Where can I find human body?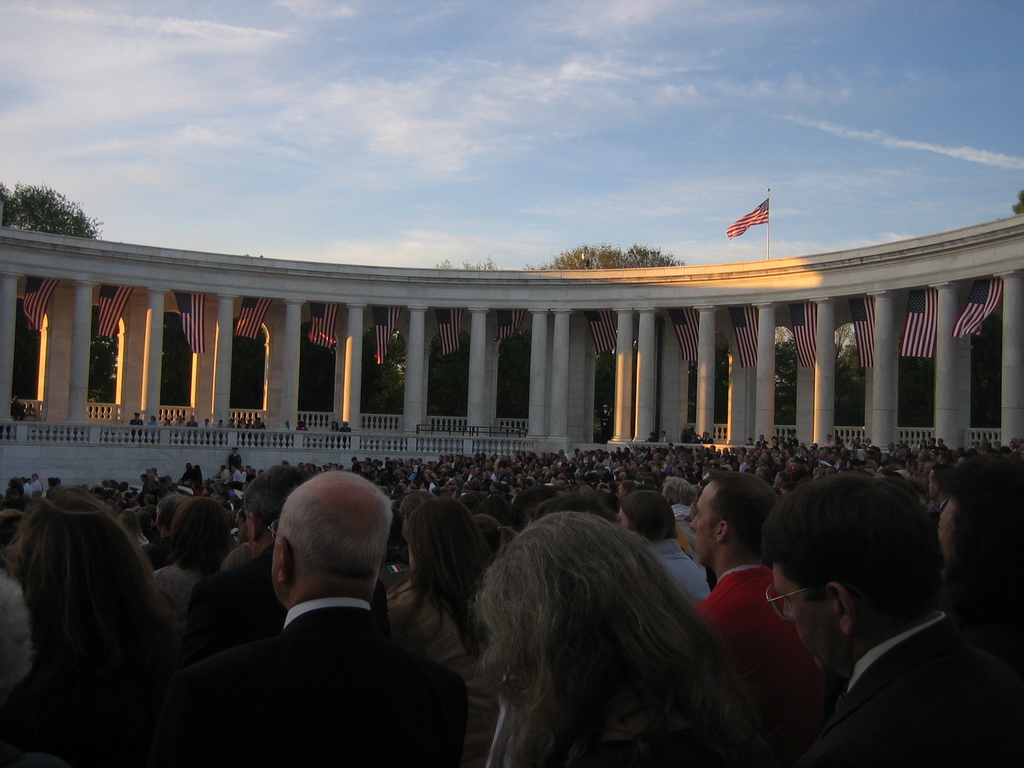
You can find it at 446 497 803 767.
